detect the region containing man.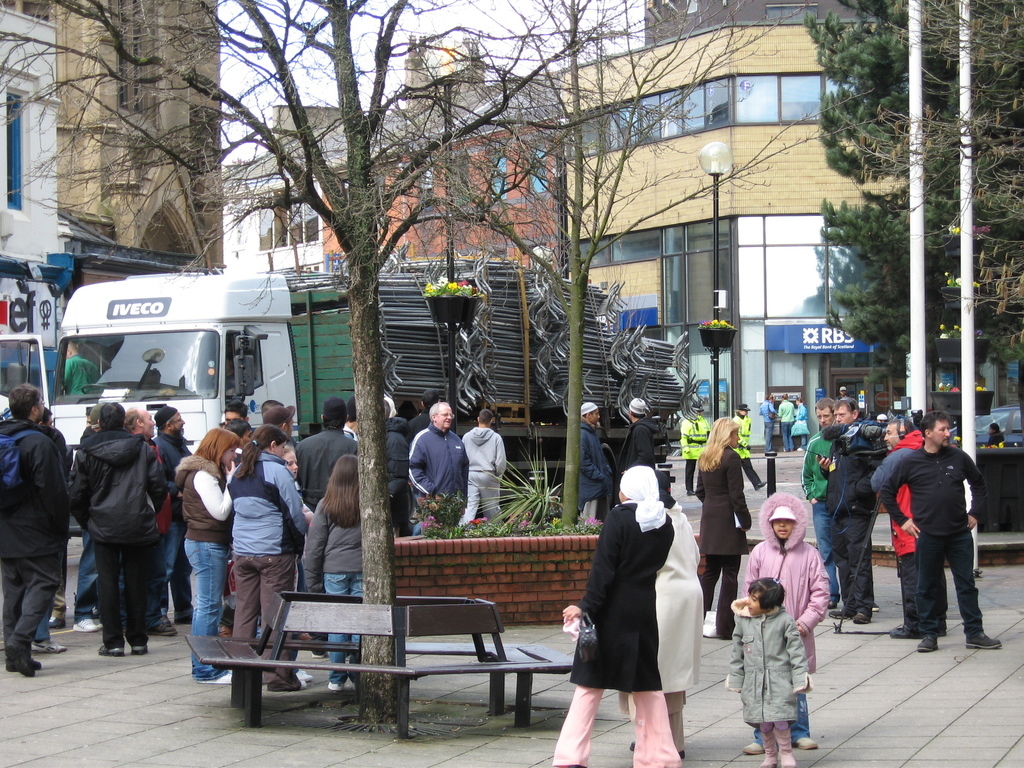
679 400 711 497.
